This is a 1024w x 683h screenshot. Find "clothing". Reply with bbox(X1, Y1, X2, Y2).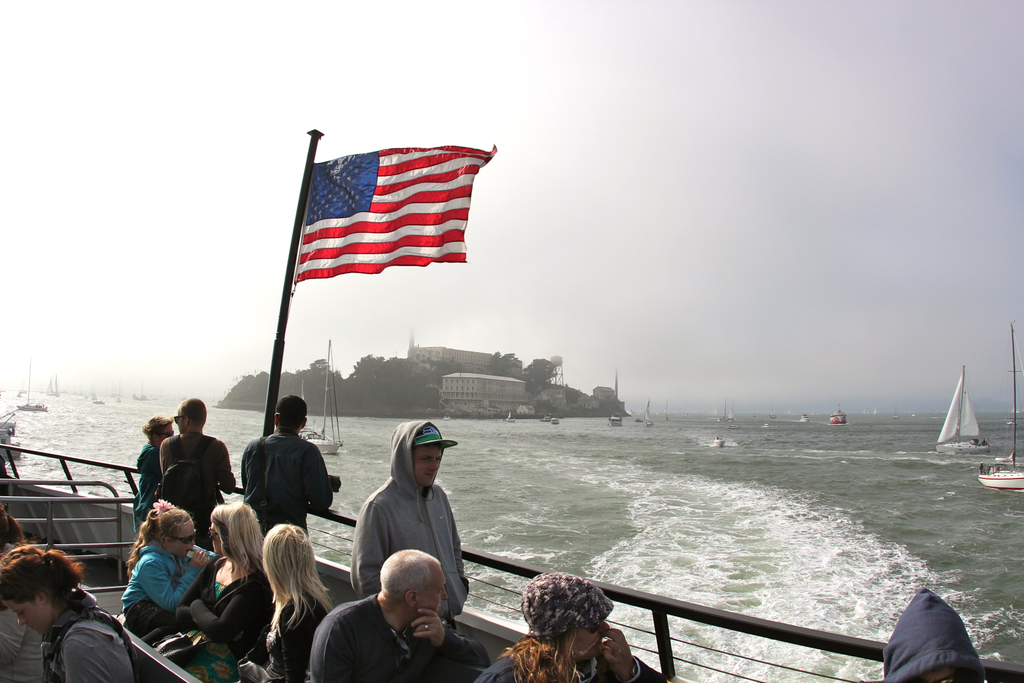
bbox(253, 588, 332, 682).
